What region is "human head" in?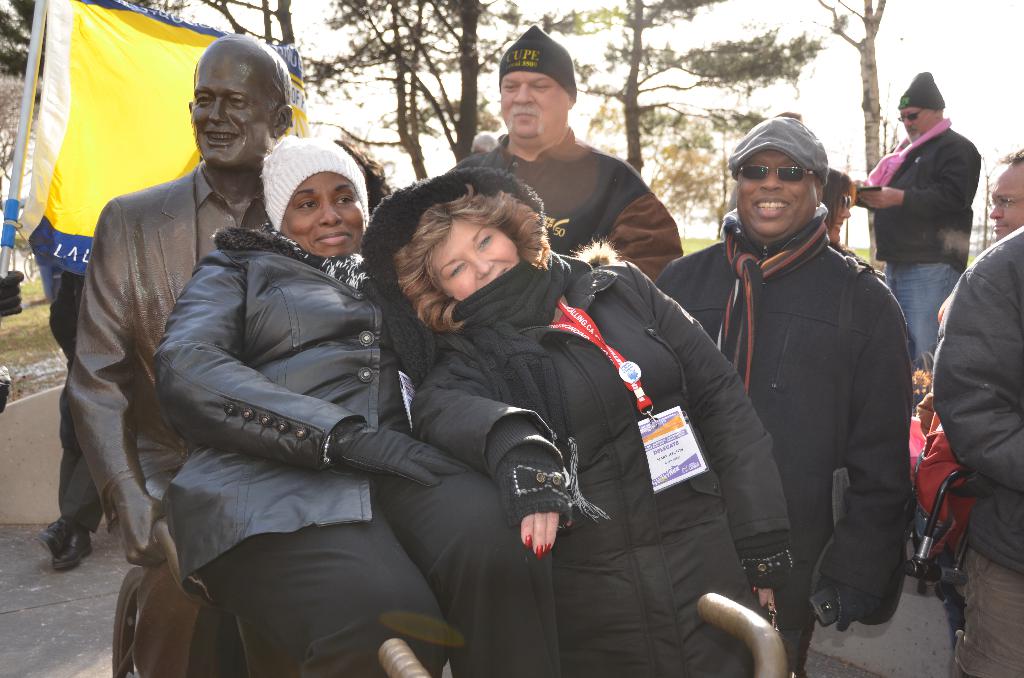
(258,143,379,261).
